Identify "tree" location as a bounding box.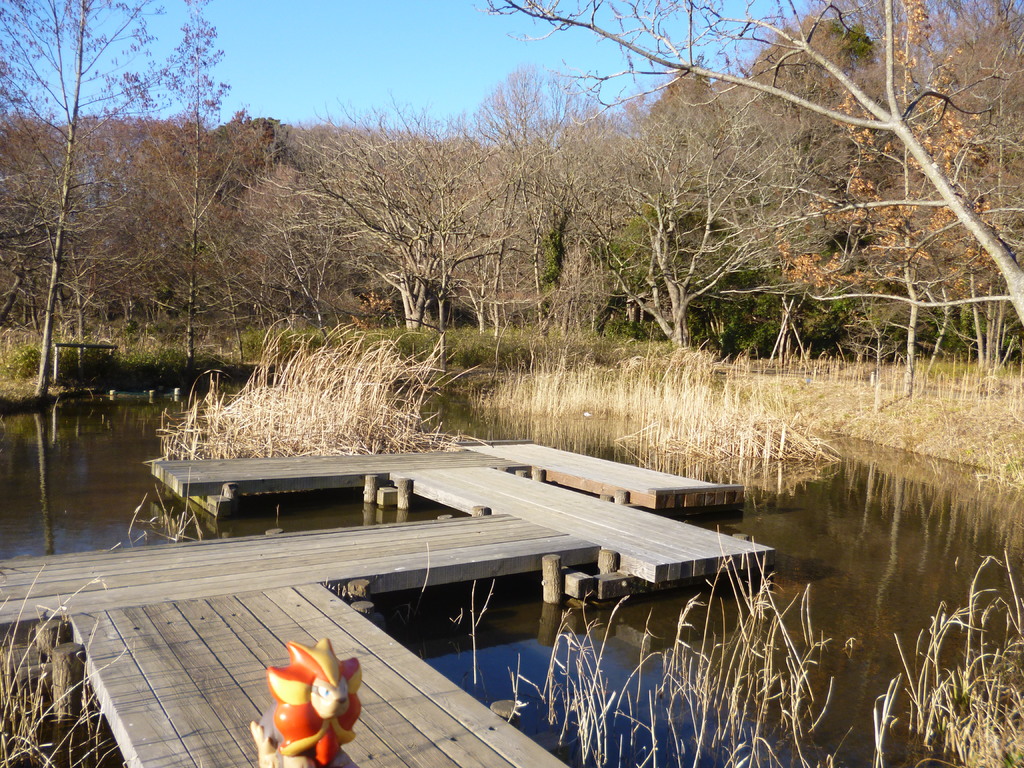
(412, 124, 548, 323).
